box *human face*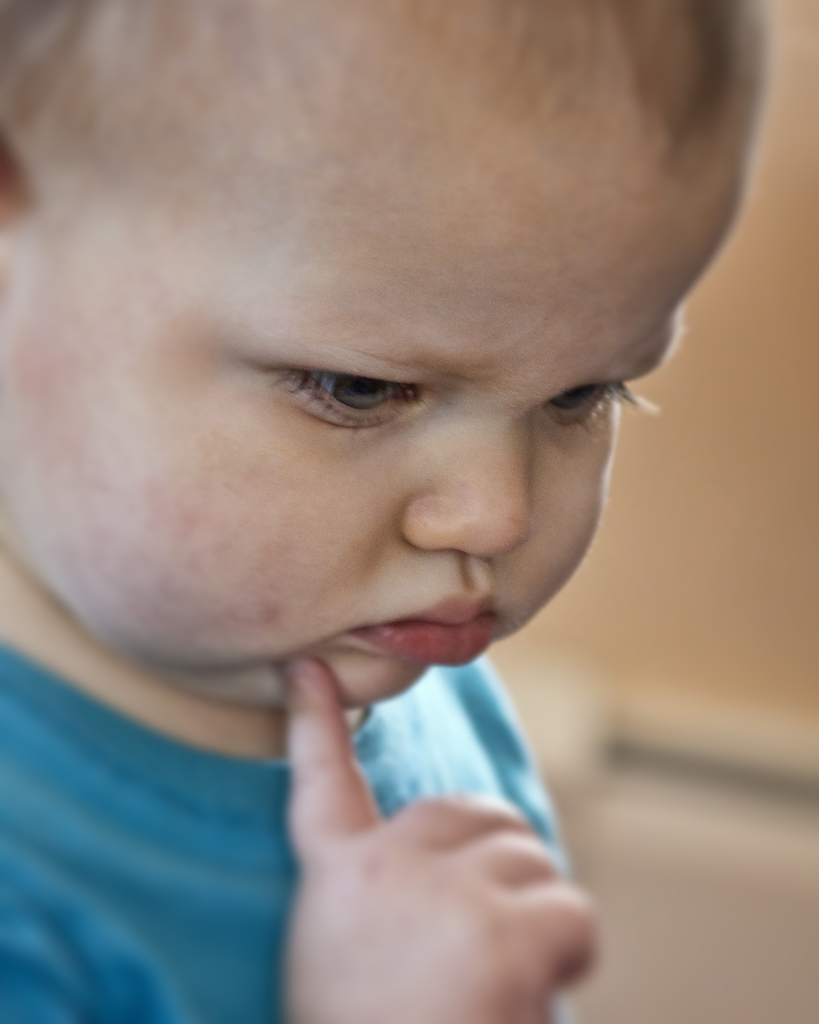
{"left": 0, "top": 71, "right": 761, "bottom": 717}
